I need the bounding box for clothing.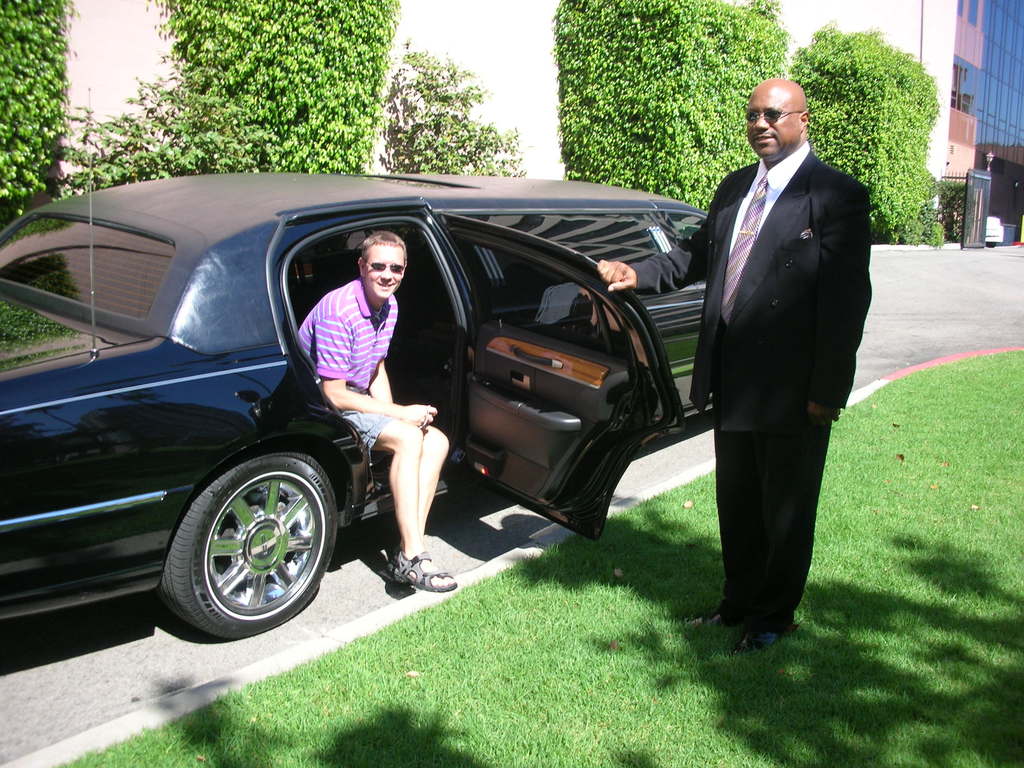
Here it is: BBox(682, 89, 877, 630).
